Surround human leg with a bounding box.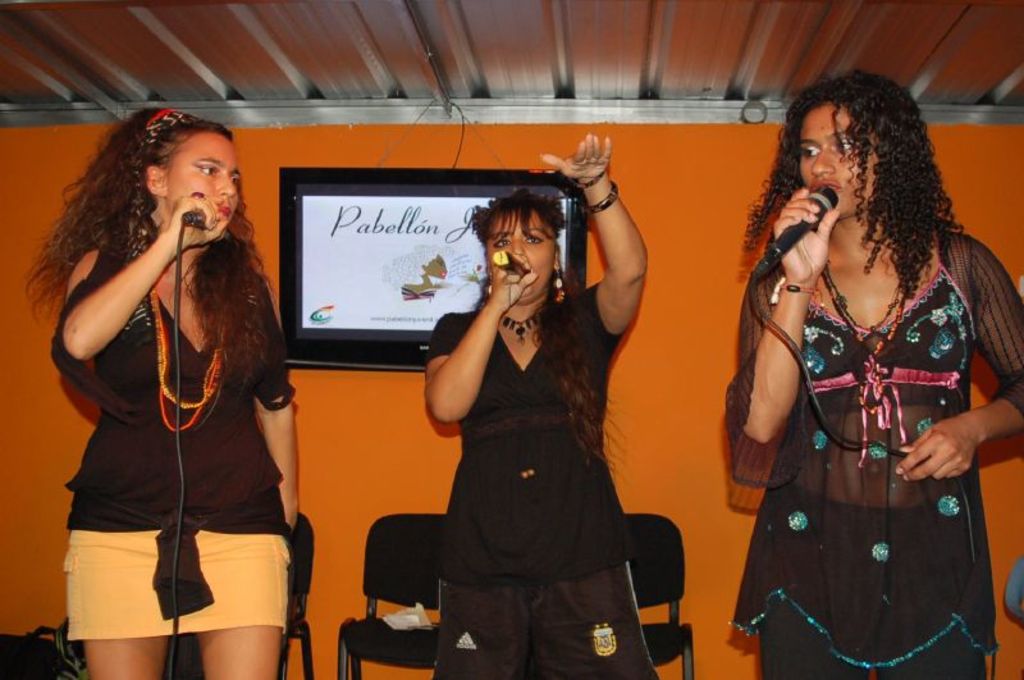
{"left": 531, "top": 496, "right": 667, "bottom": 679}.
